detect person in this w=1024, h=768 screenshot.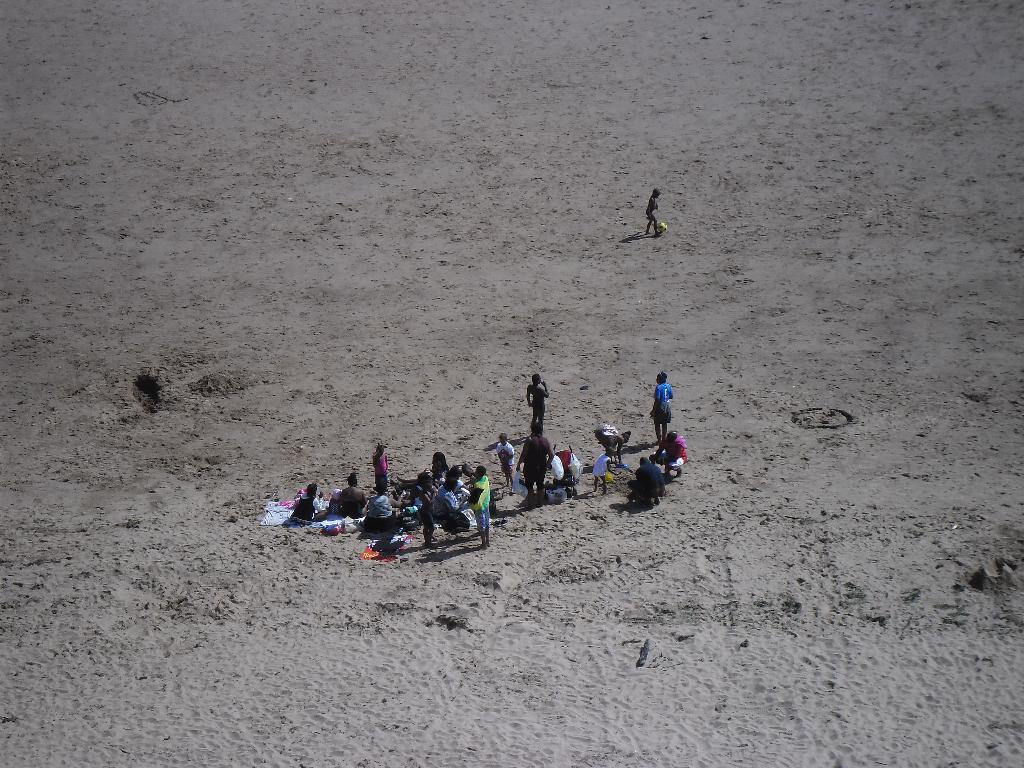
Detection: crop(289, 482, 319, 519).
